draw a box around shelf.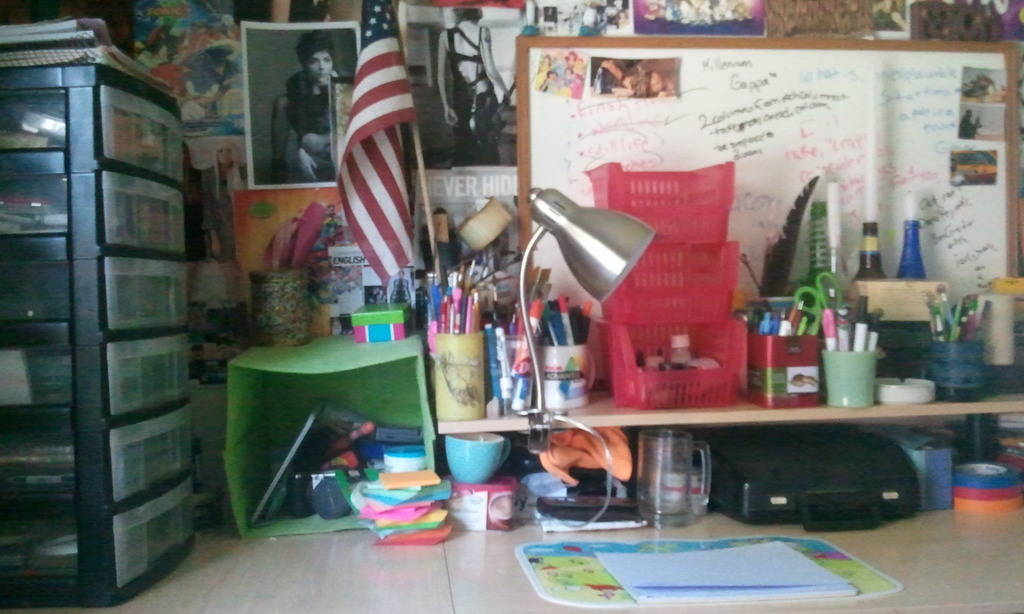
<bbox>0, 169, 73, 242</bbox>.
